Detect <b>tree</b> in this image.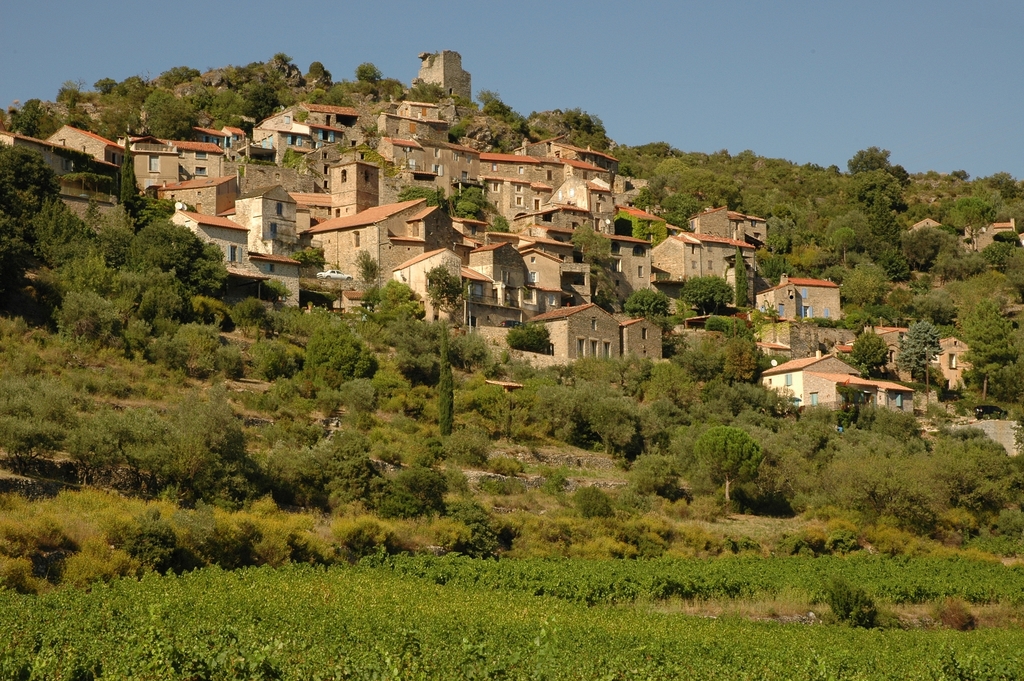
Detection: <bbox>862, 188, 905, 254</bbox>.
